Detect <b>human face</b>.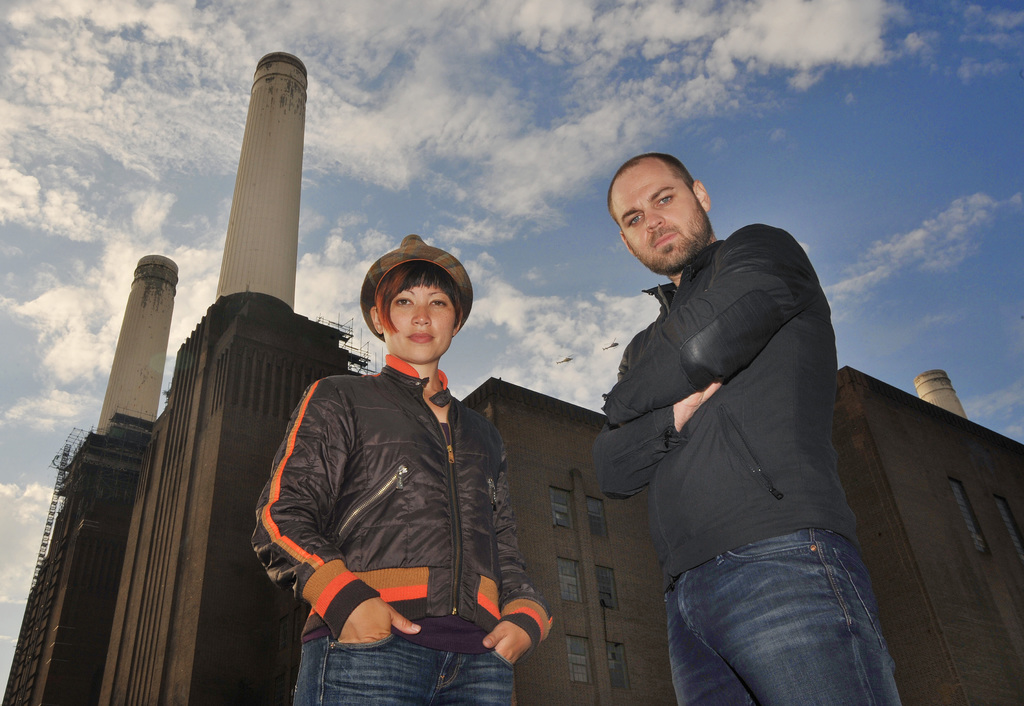
Detected at box(378, 262, 456, 362).
